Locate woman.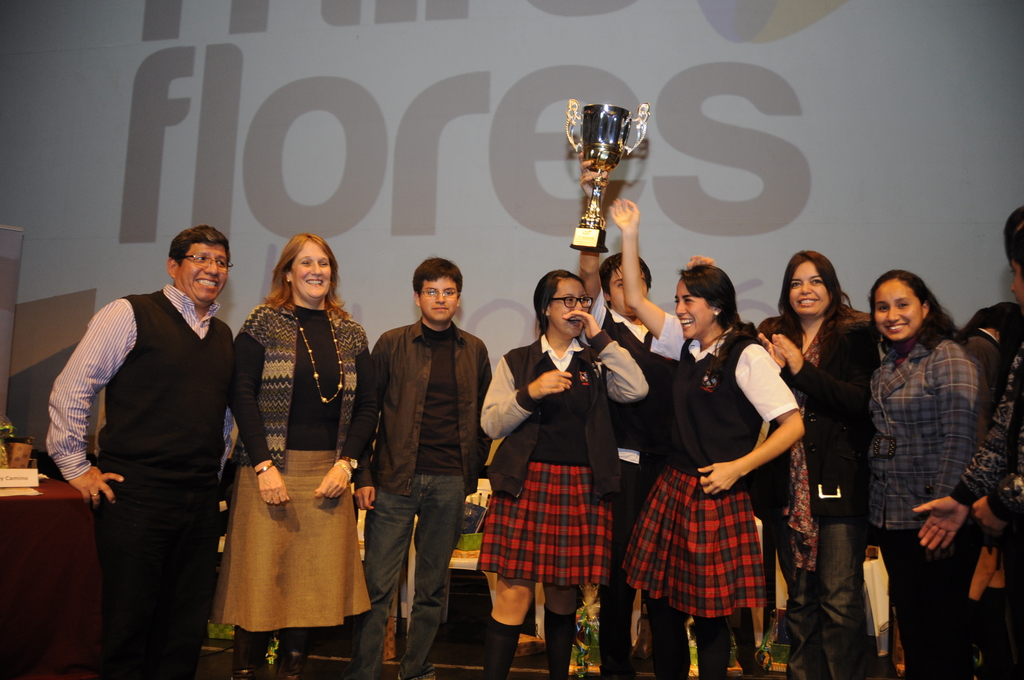
Bounding box: [x1=755, y1=250, x2=884, y2=679].
